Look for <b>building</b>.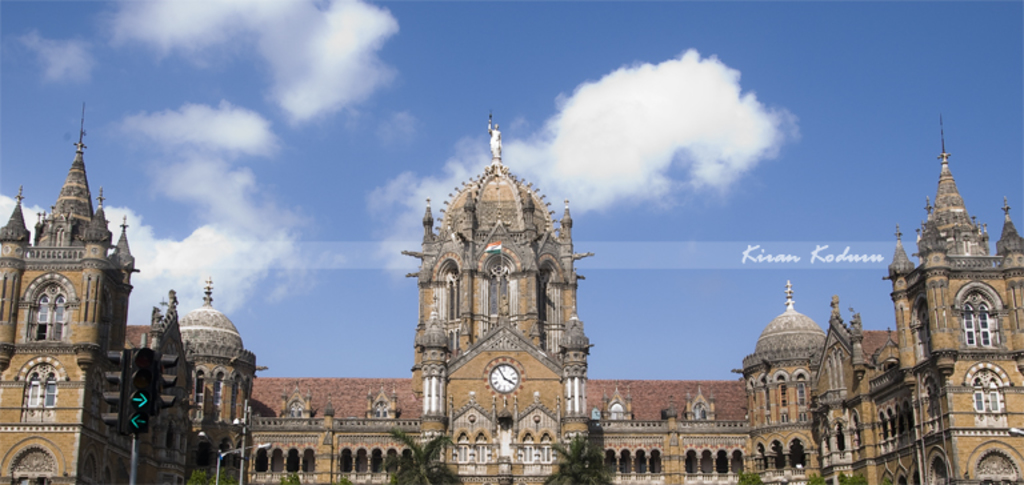
Found: x1=0 y1=108 x2=1021 y2=484.
